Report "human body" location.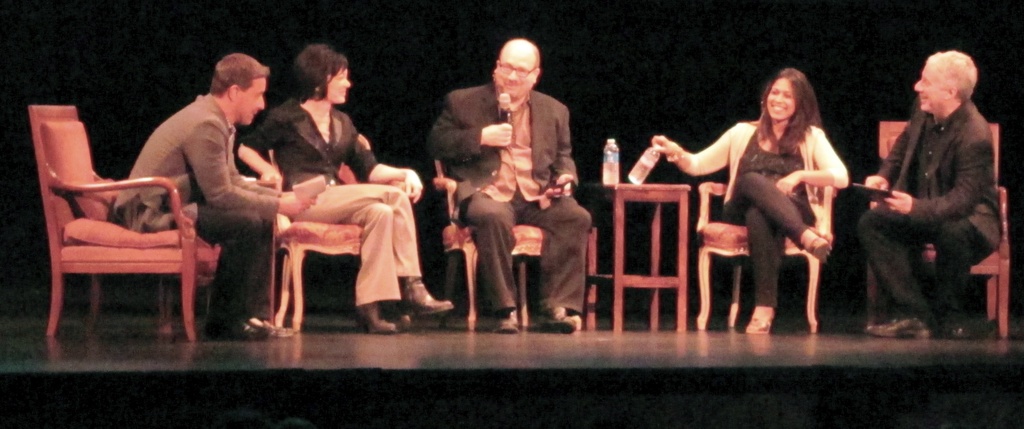
Report: x1=425 y1=79 x2=604 y2=331.
